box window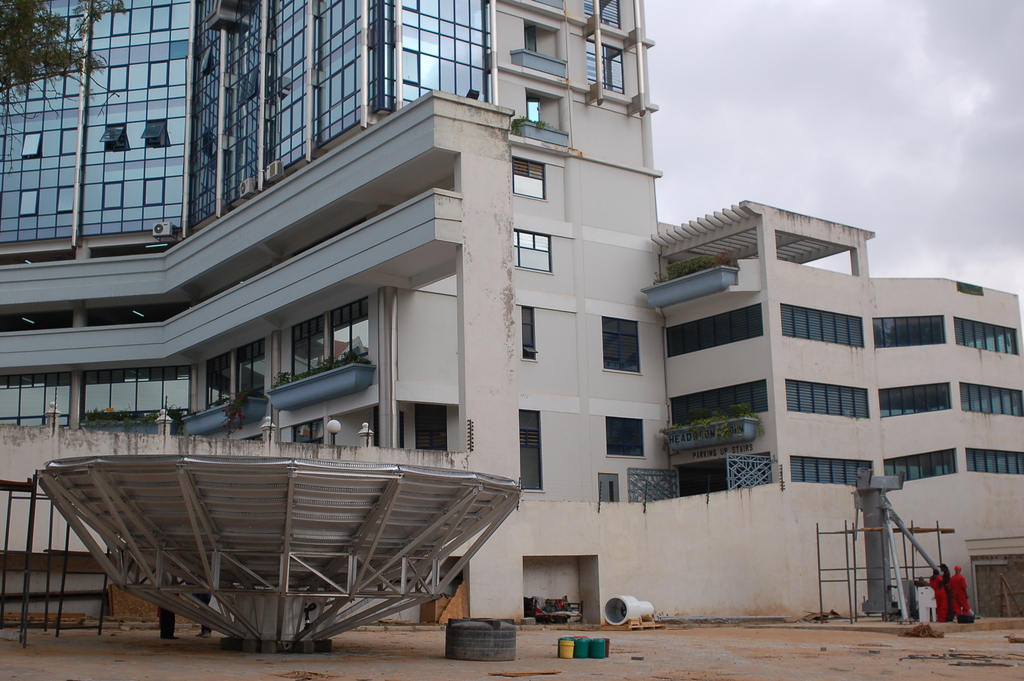
877,382,952,429
